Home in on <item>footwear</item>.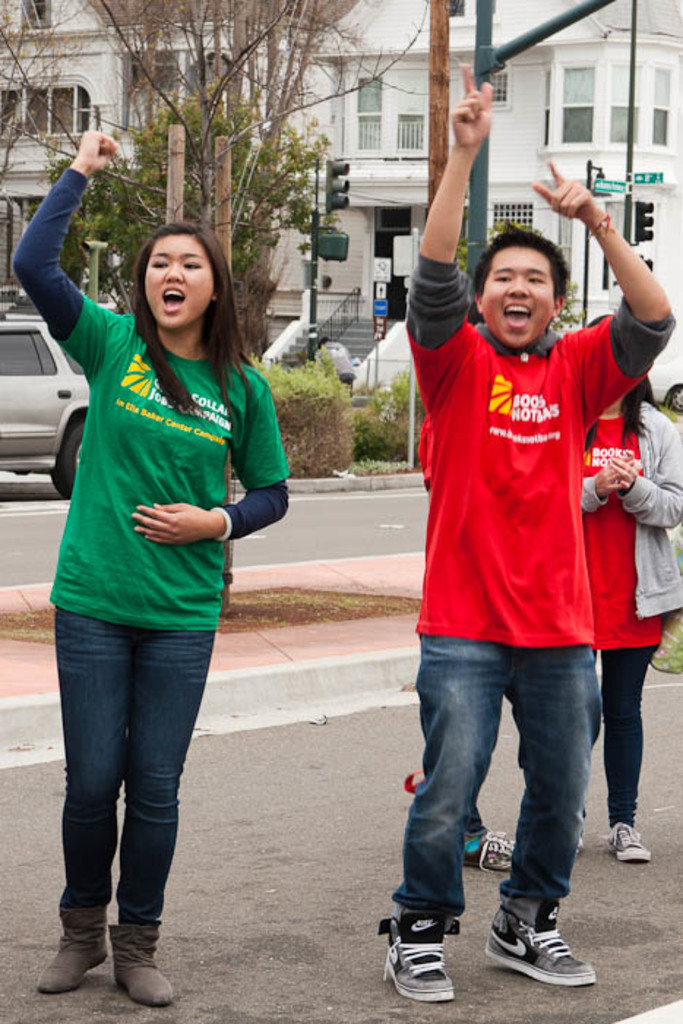
Homed in at l=570, t=803, r=588, b=862.
